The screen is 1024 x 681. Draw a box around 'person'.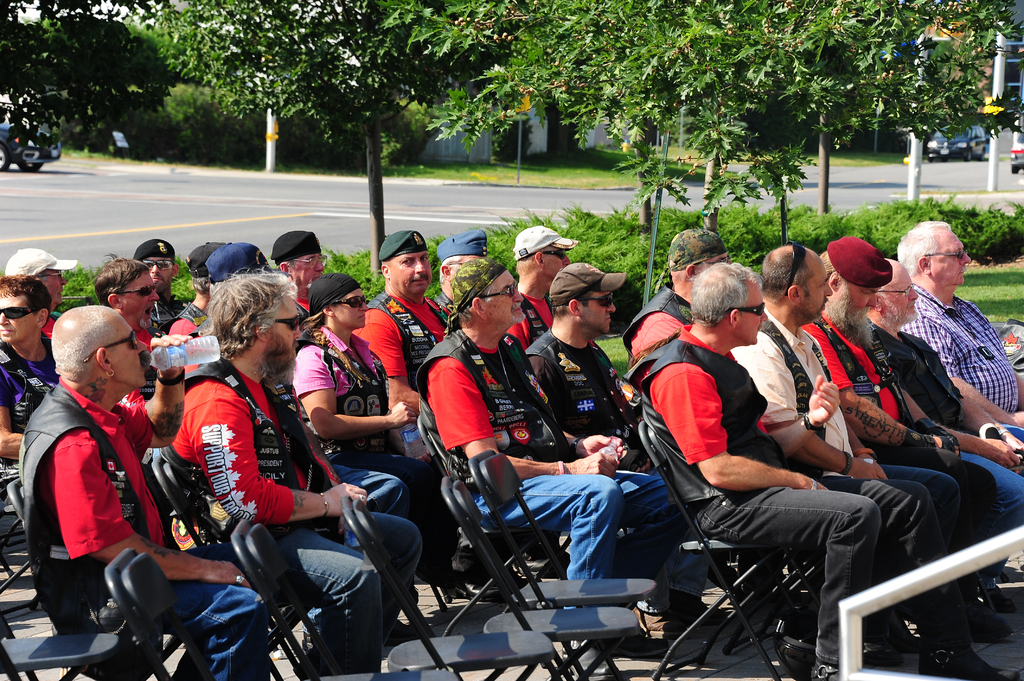
2/249/77/340.
